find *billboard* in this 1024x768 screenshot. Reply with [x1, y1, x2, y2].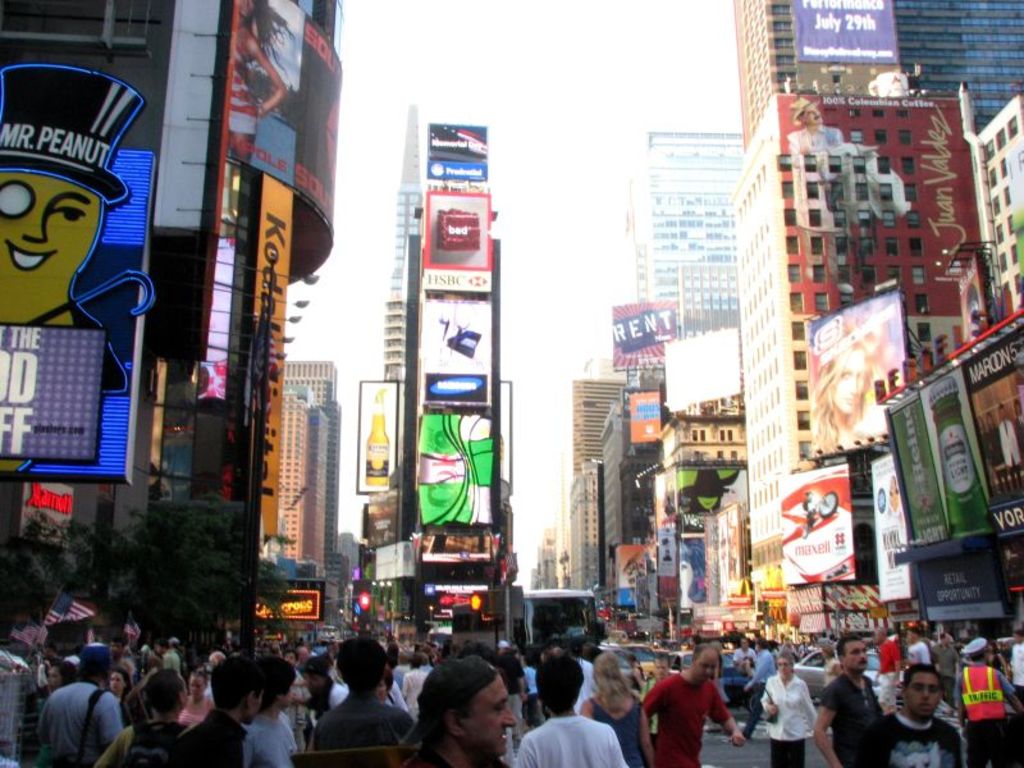
[654, 515, 686, 607].
